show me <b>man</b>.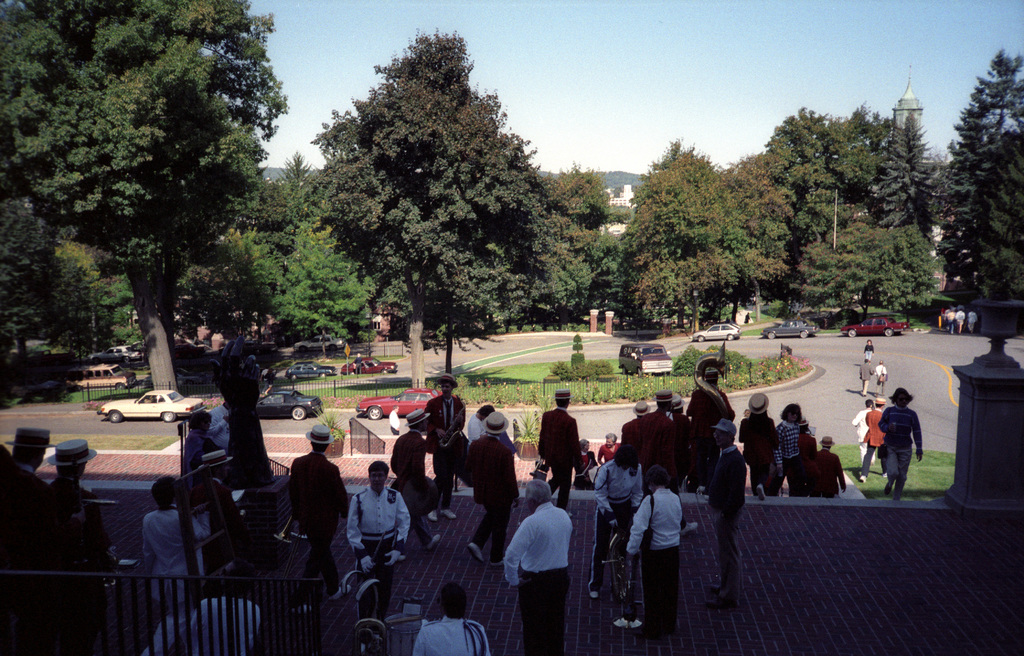
<b>man</b> is here: 465/407/521/572.
